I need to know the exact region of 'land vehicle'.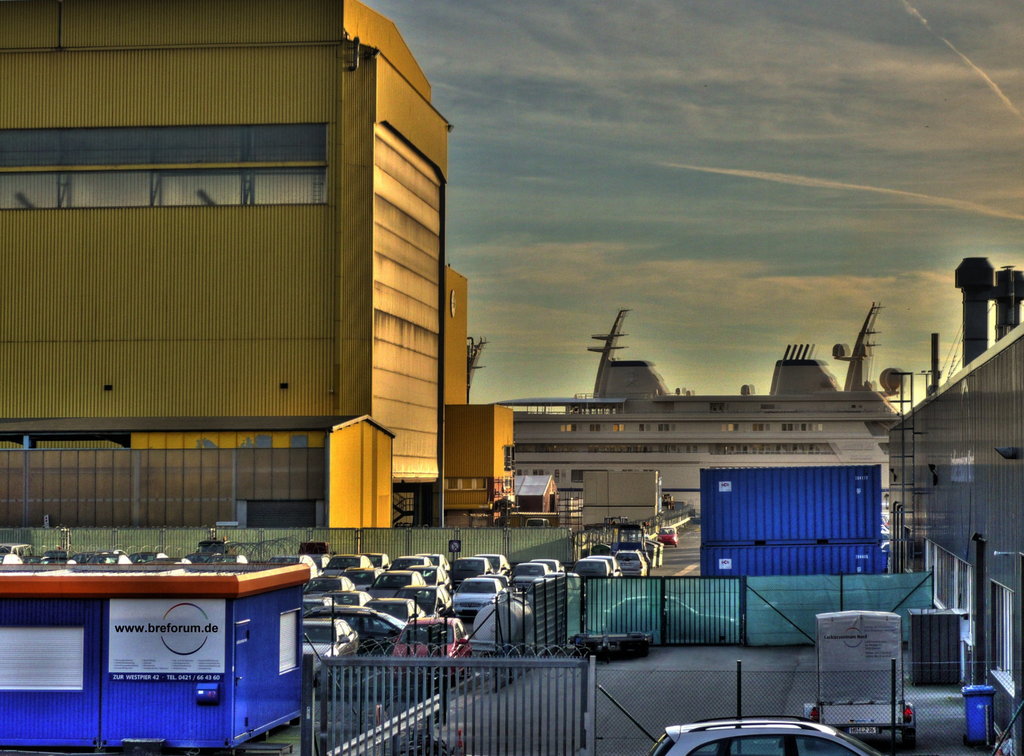
Region: 585 553 626 586.
